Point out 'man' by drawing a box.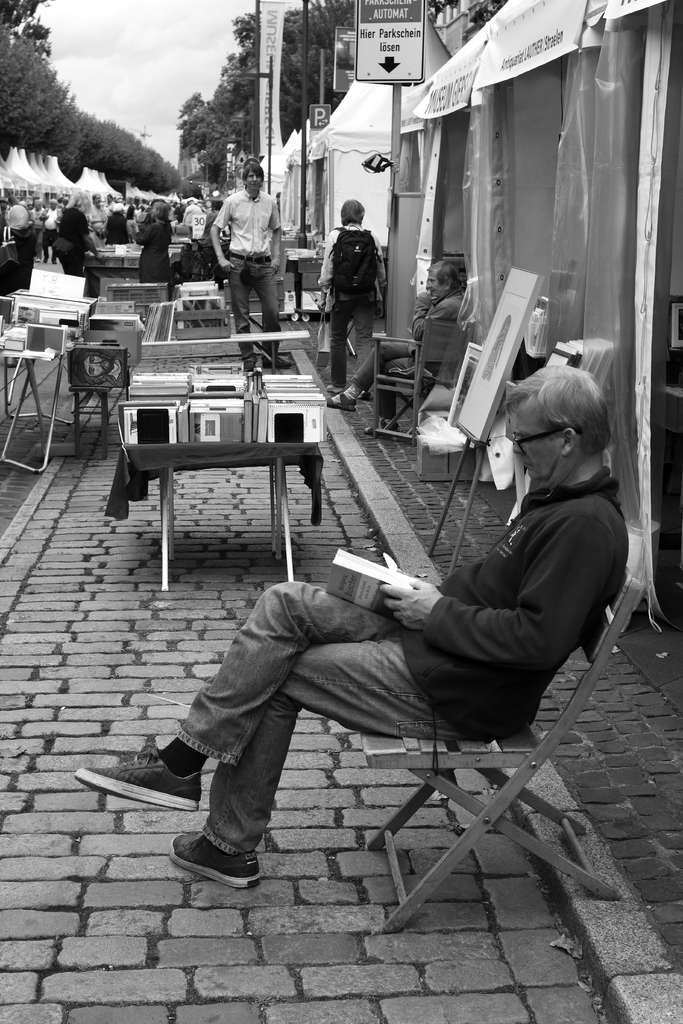
rect(137, 381, 645, 920).
